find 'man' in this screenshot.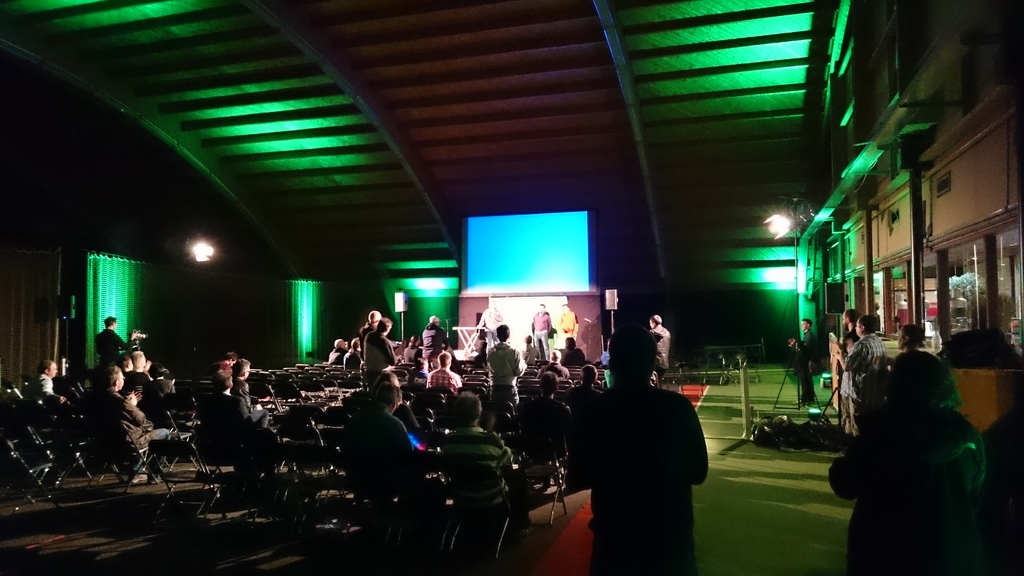
The bounding box for 'man' is region(147, 365, 178, 401).
